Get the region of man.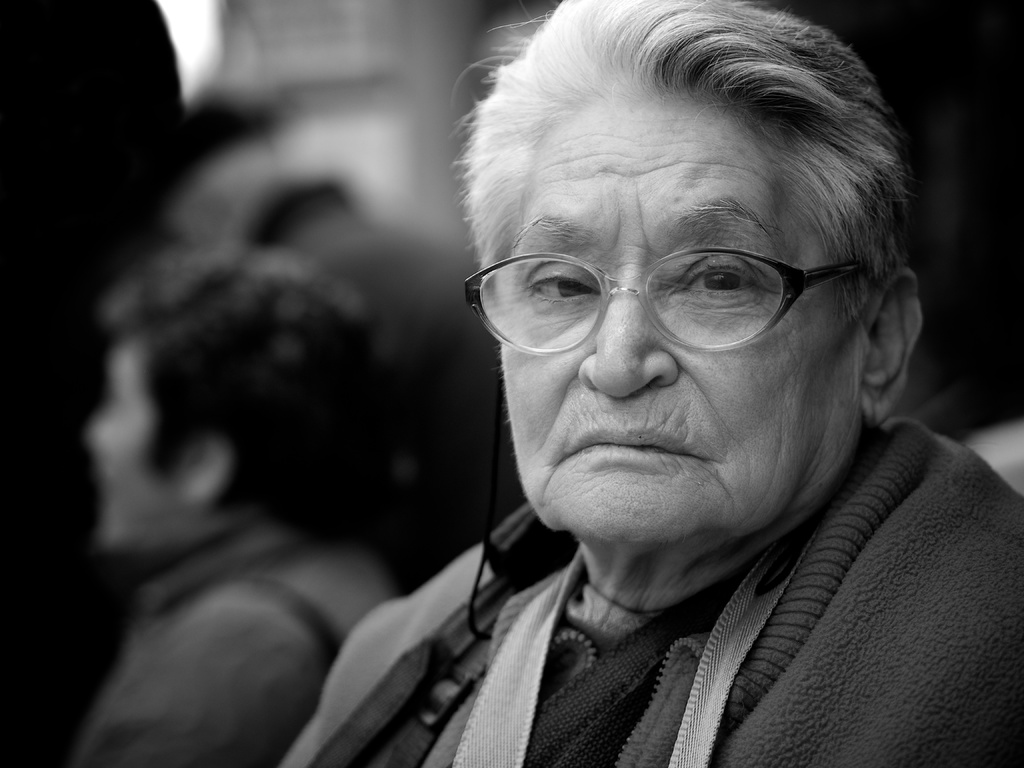
select_region(283, 0, 1023, 767).
